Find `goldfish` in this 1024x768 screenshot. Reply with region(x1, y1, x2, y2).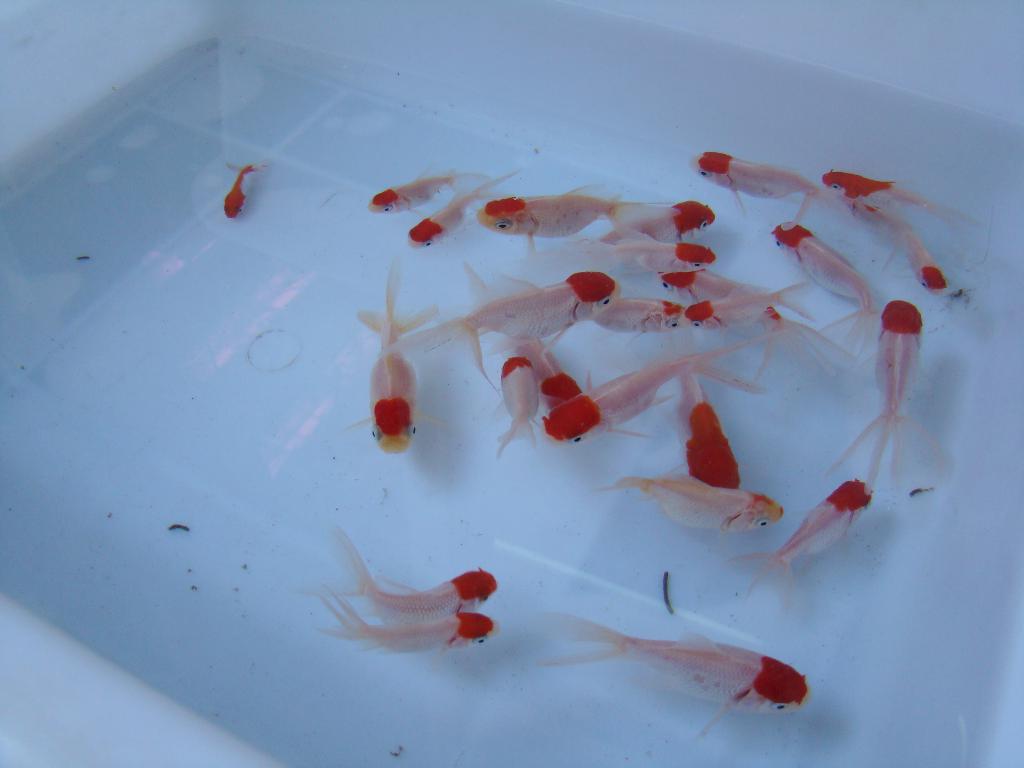
region(221, 159, 262, 223).
